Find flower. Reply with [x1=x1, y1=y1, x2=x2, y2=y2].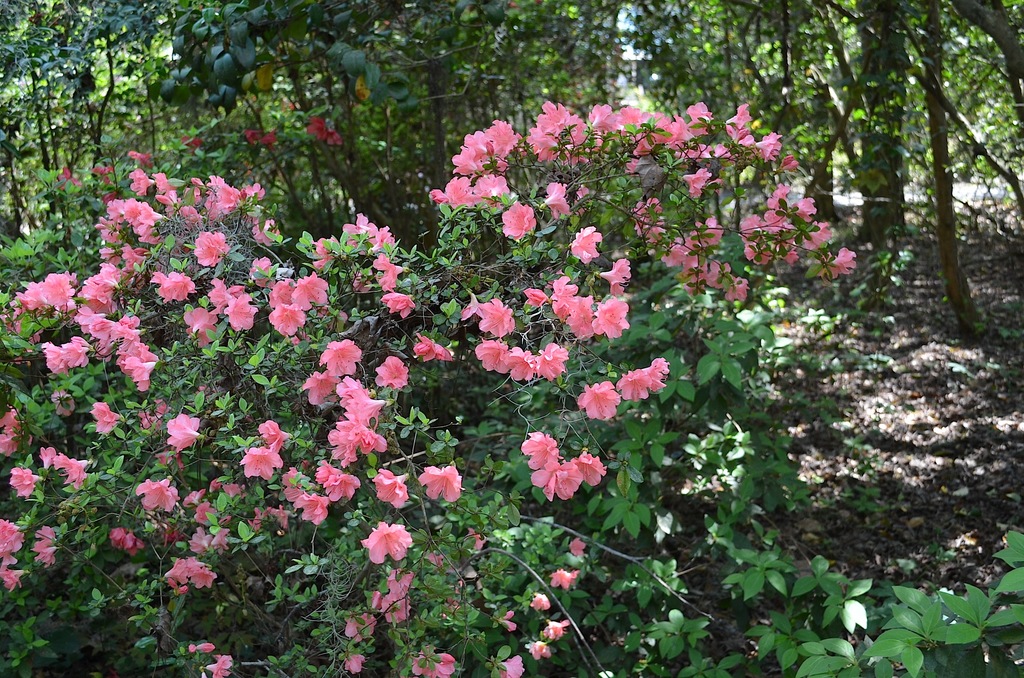
[x1=220, y1=422, x2=285, y2=505].
